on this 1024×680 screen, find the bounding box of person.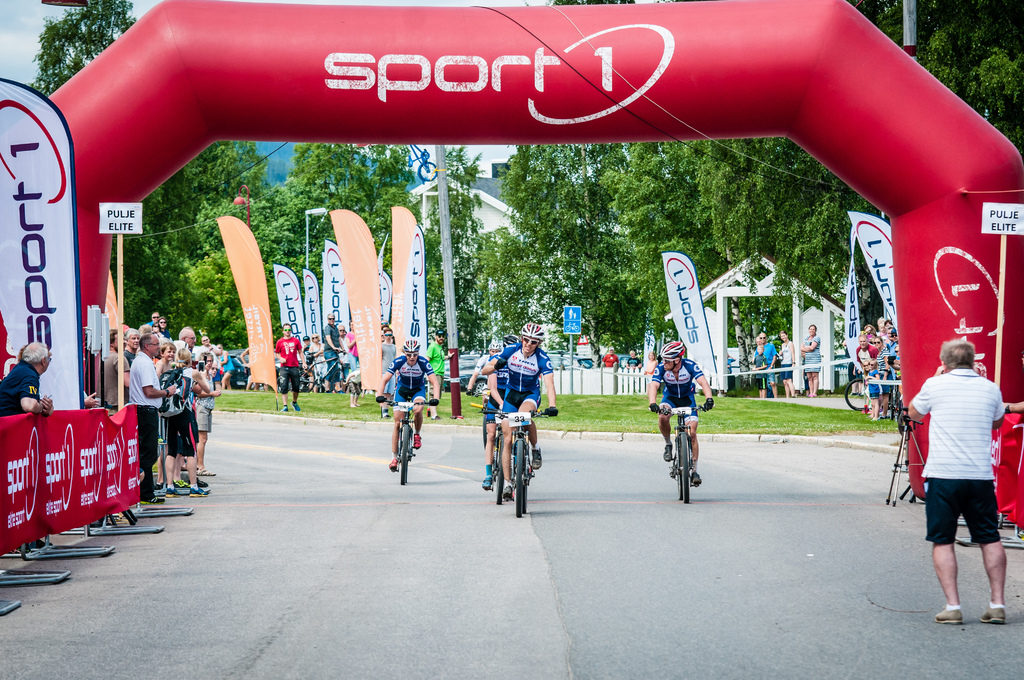
Bounding box: (420,329,454,420).
